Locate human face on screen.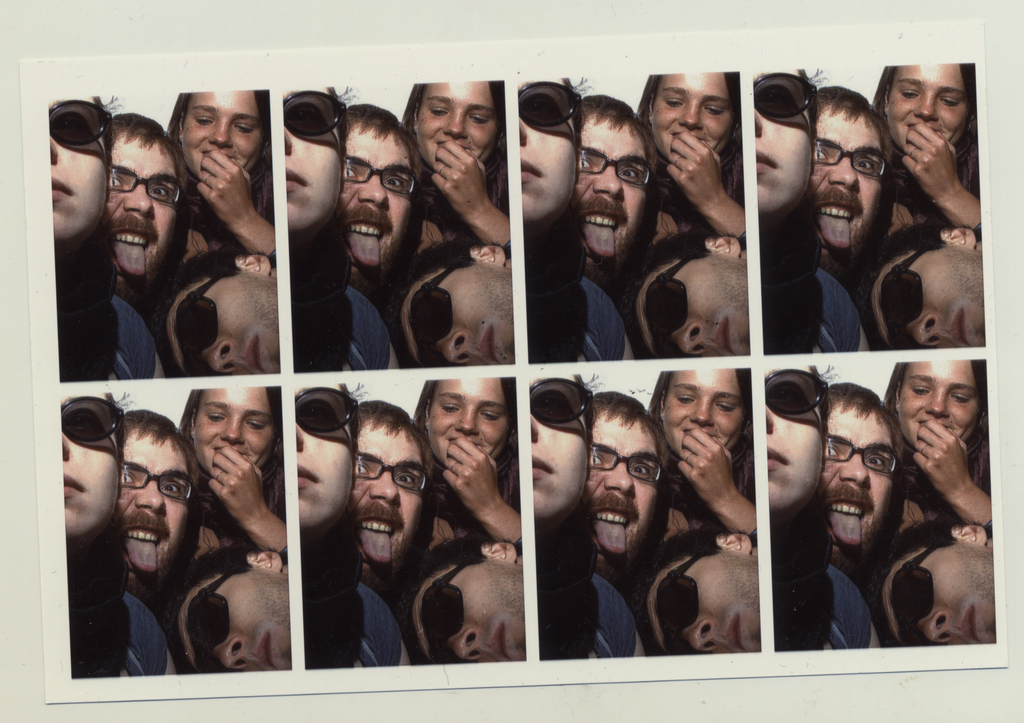
On screen at <box>806,109,881,248</box>.
